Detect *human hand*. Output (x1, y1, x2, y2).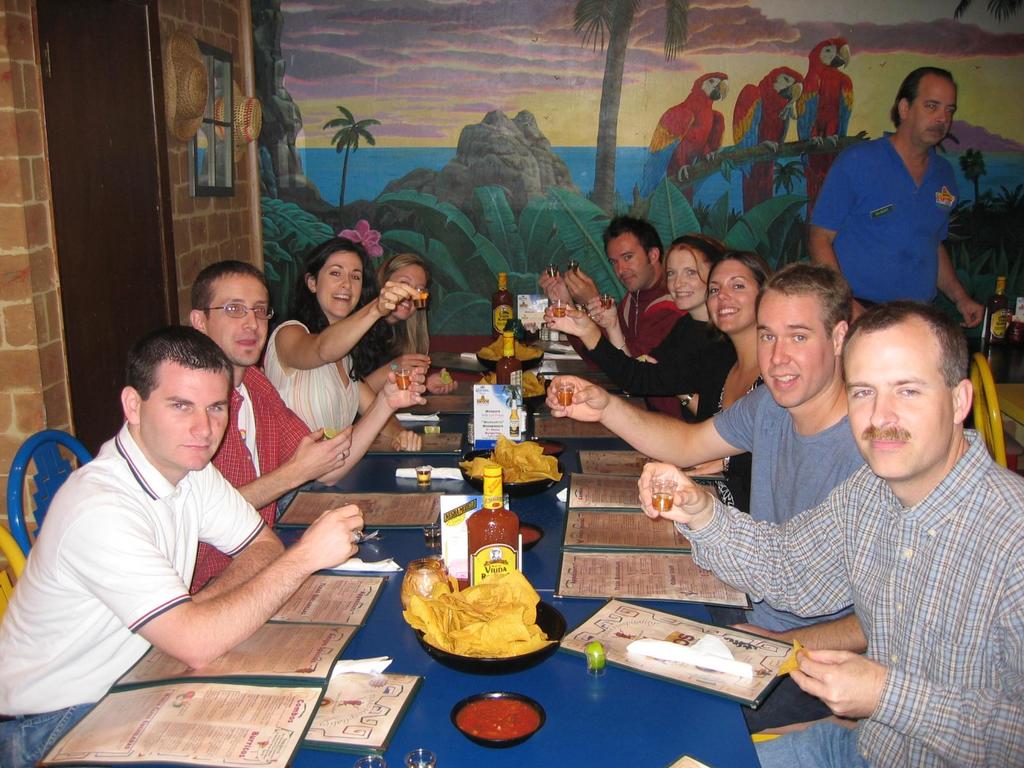
(545, 373, 611, 426).
